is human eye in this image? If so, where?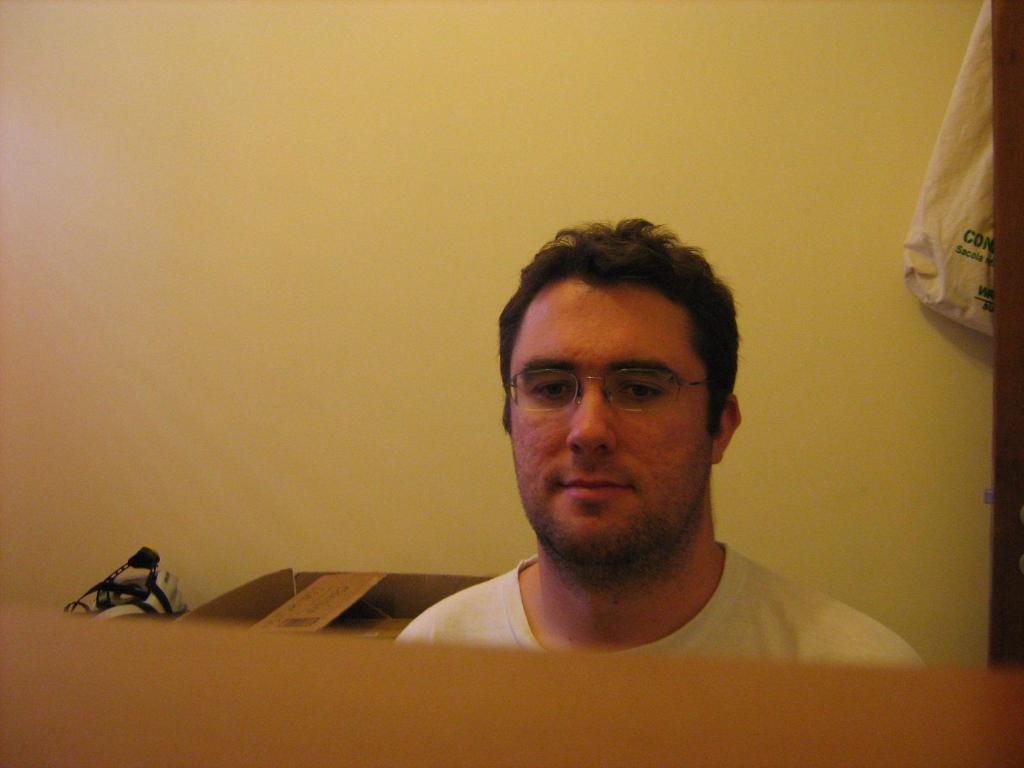
Yes, at BBox(621, 377, 666, 401).
